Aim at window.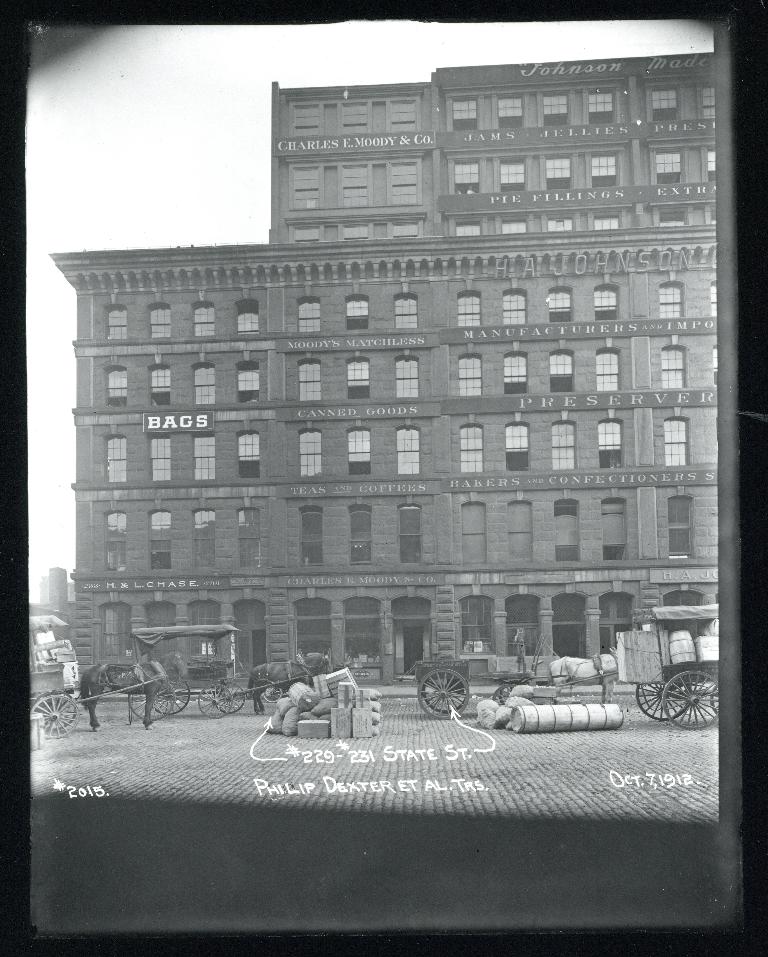
Aimed at bbox(669, 490, 696, 562).
